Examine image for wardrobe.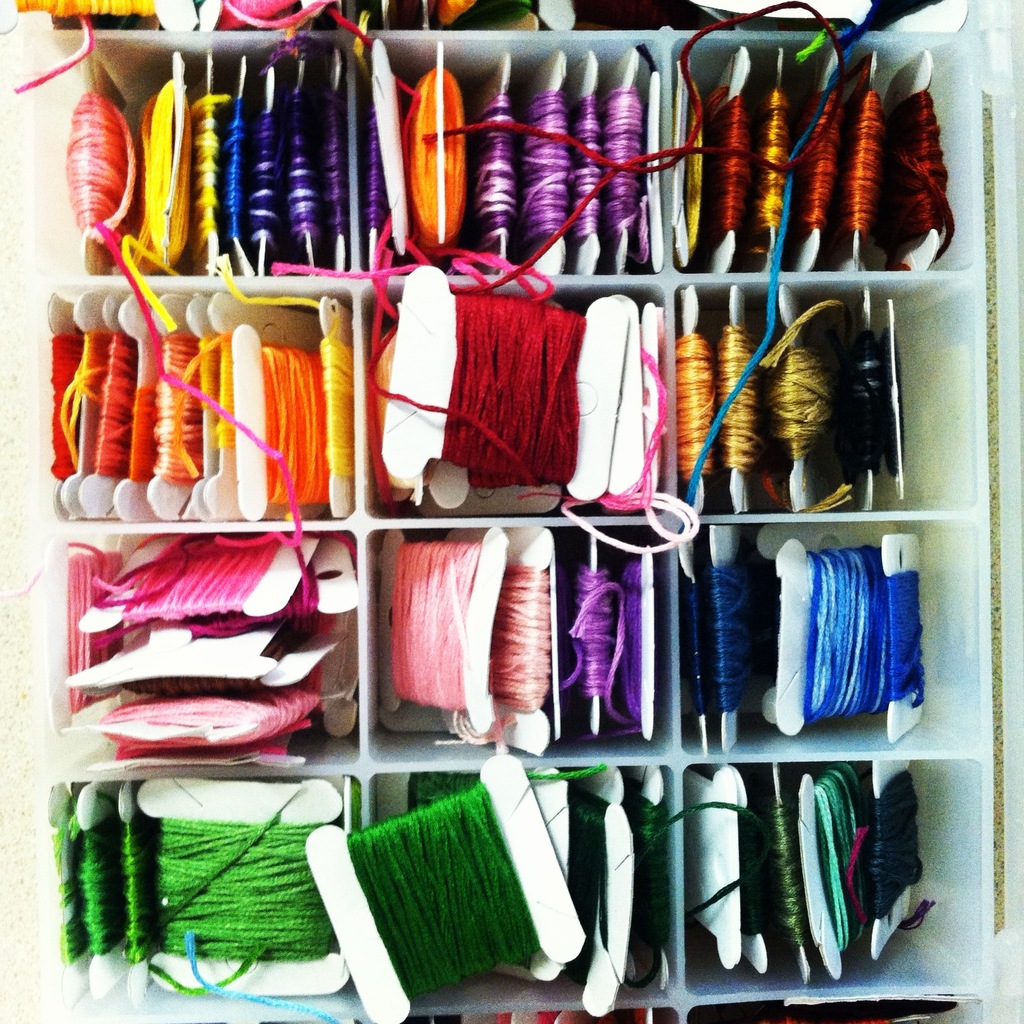
Examination result: bbox=(19, 12, 1023, 1023).
